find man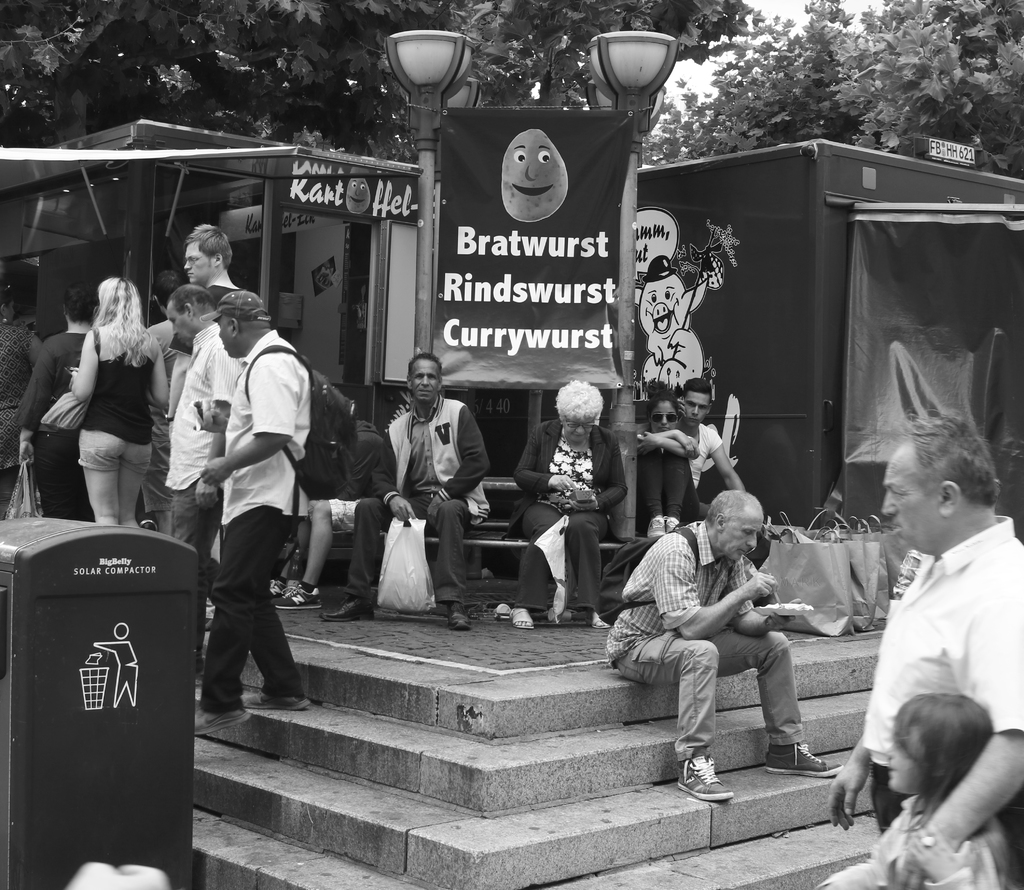
BBox(194, 287, 356, 731)
